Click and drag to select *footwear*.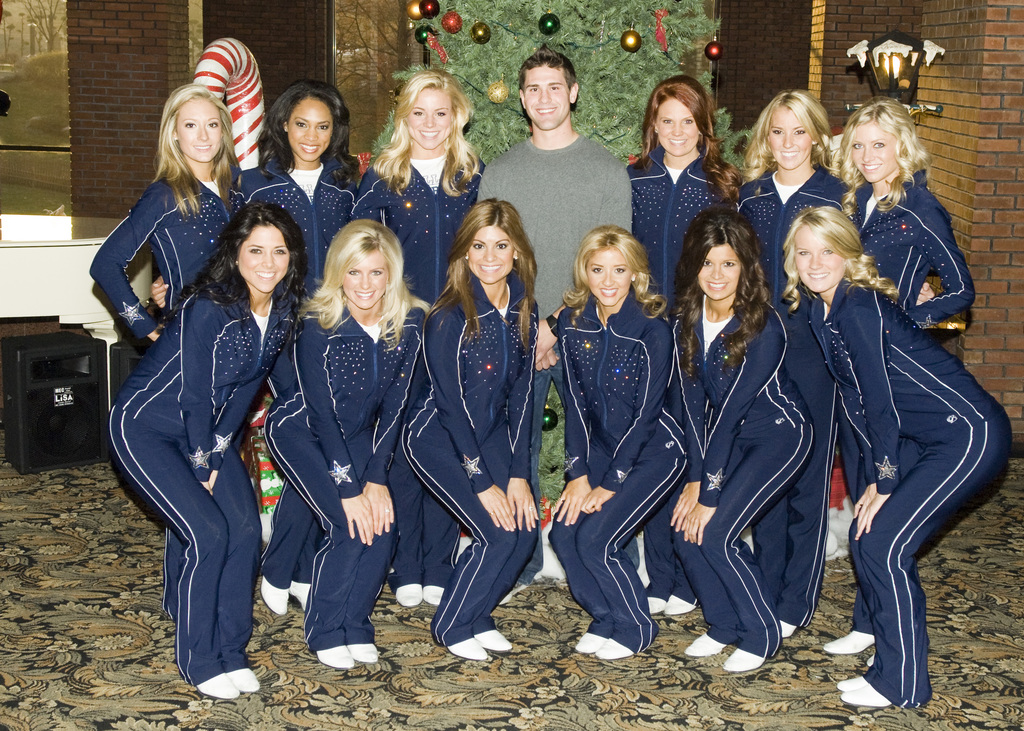
Selection: x1=865 y1=655 x2=874 y2=664.
